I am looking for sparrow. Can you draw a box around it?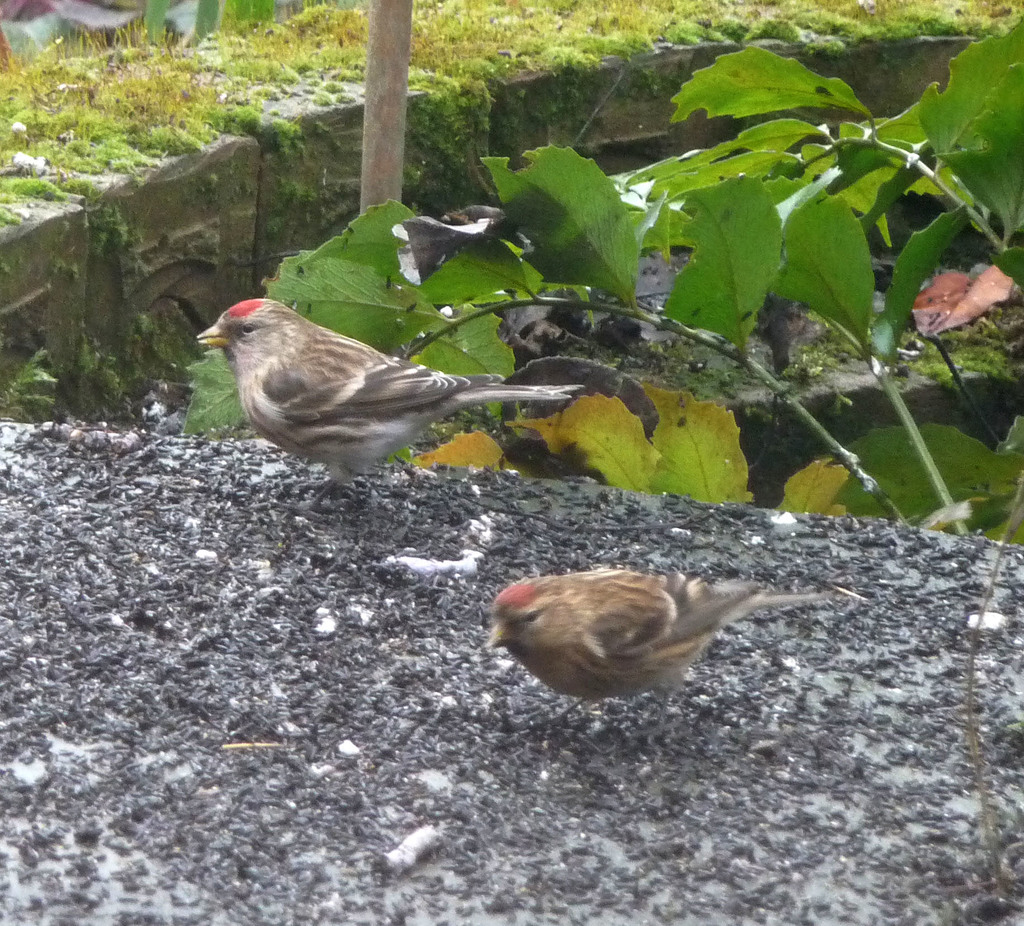
Sure, the bounding box is (left=477, top=563, right=826, bottom=725).
